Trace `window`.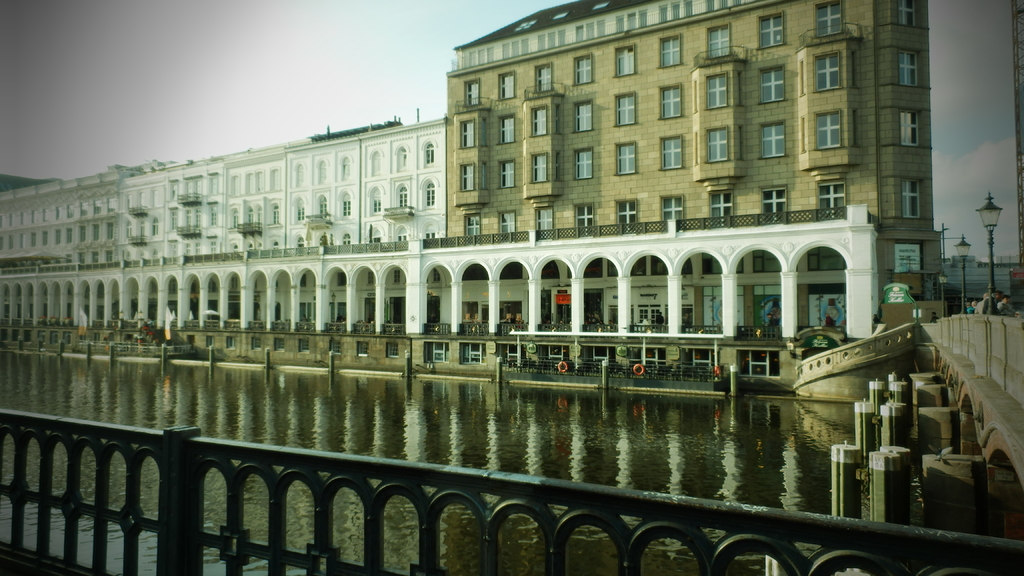
Traced to <region>572, 54, 595, 83</region>.
